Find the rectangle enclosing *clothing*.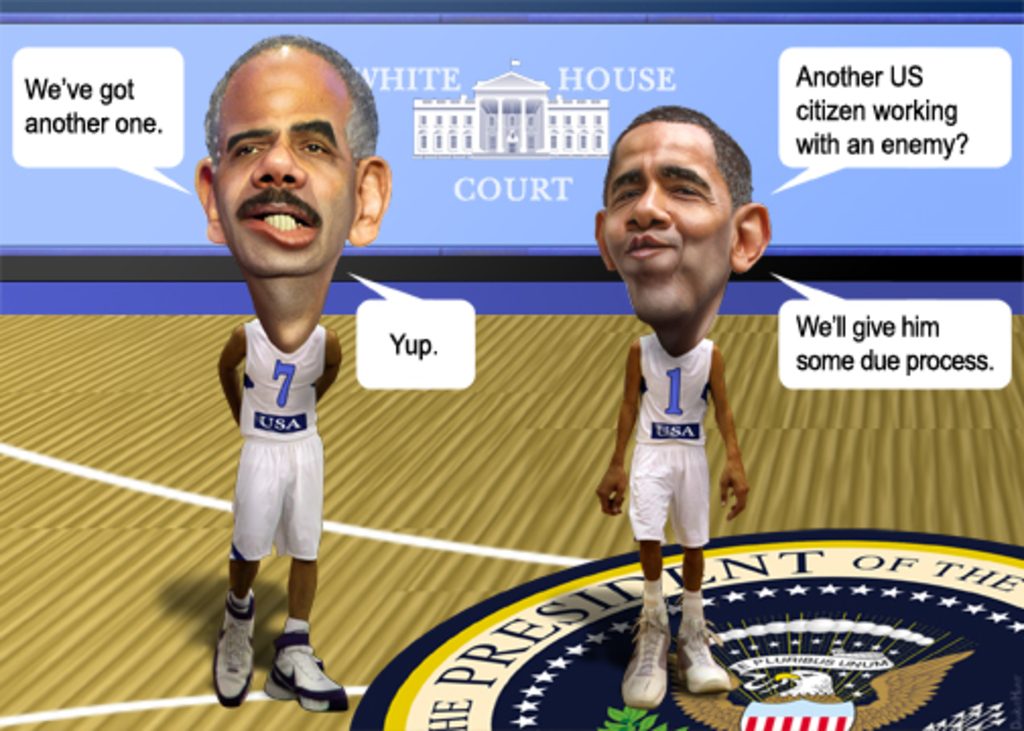
locate(213, 315, 331, 571).
